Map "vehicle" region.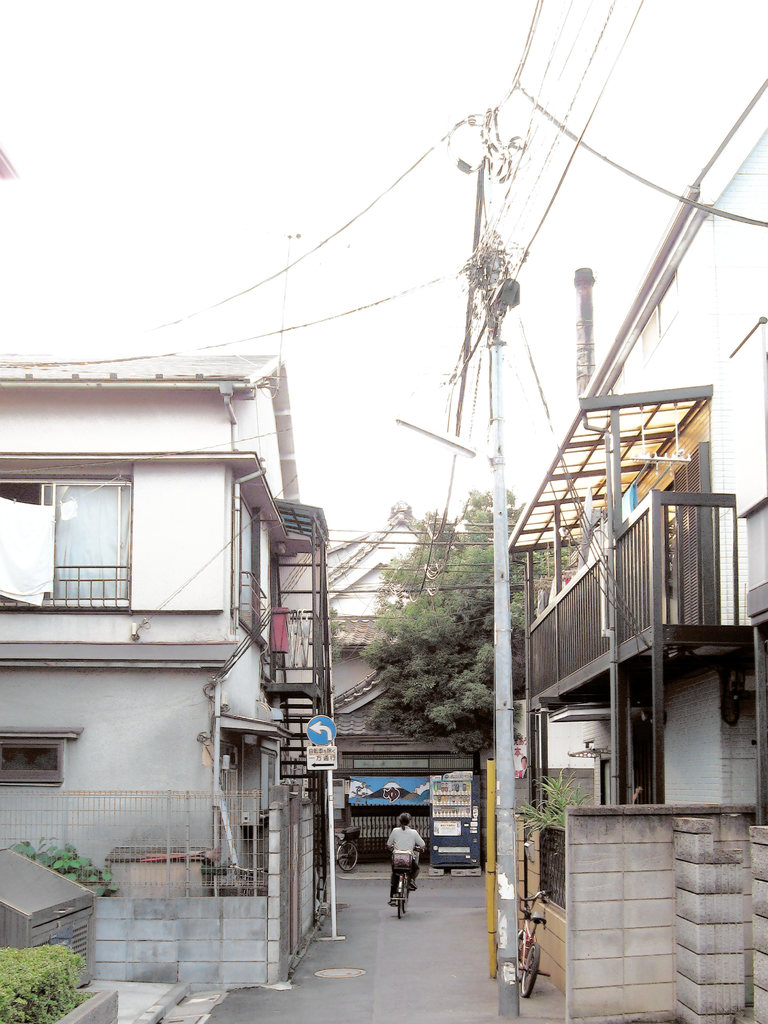
Mapped to (left=333, top=828, right=359, bottom=875).
